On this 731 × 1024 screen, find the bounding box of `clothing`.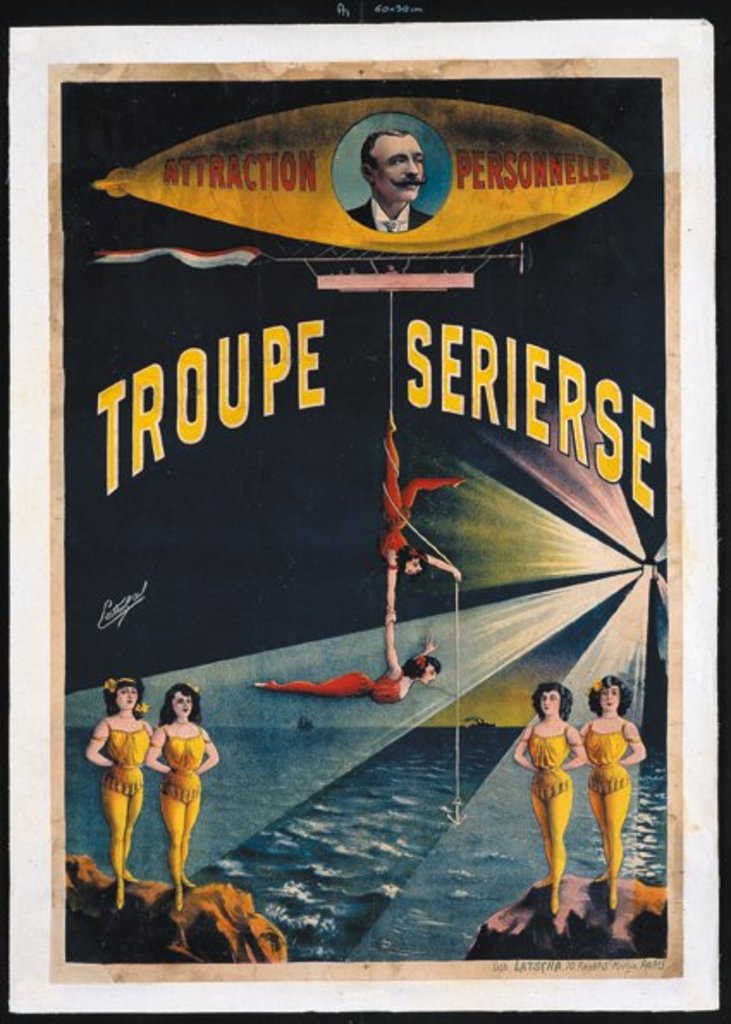
Bounding box: <box>100,723,148,876</box>.
